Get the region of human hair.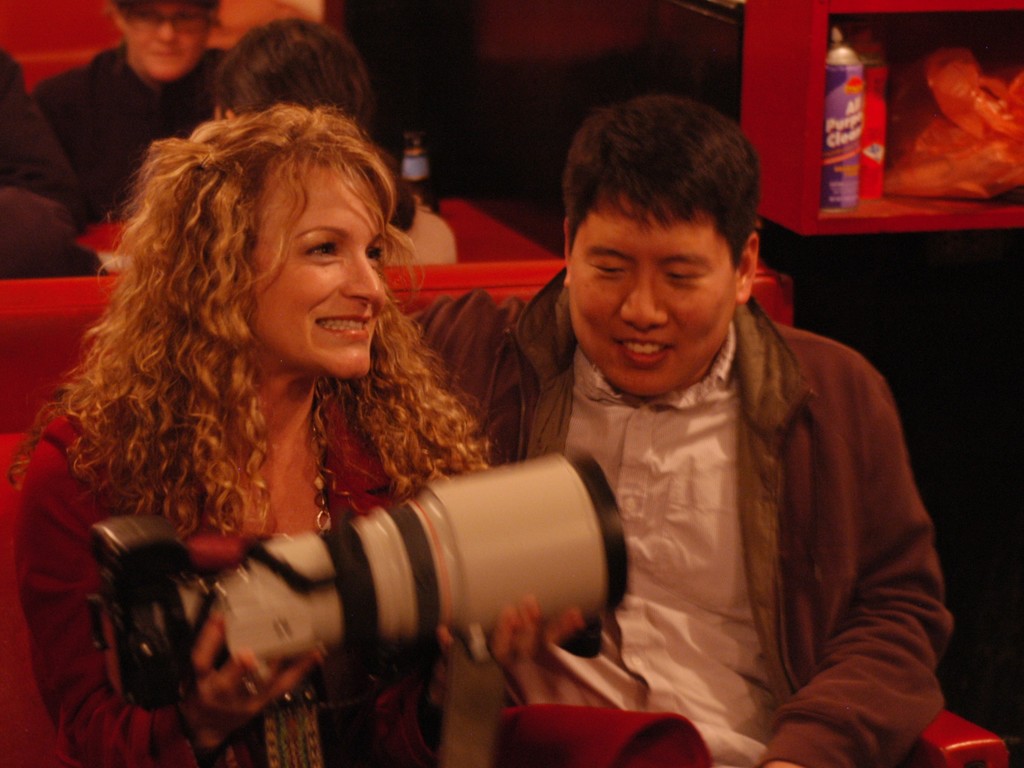
region(218, 13, 375, 134).
